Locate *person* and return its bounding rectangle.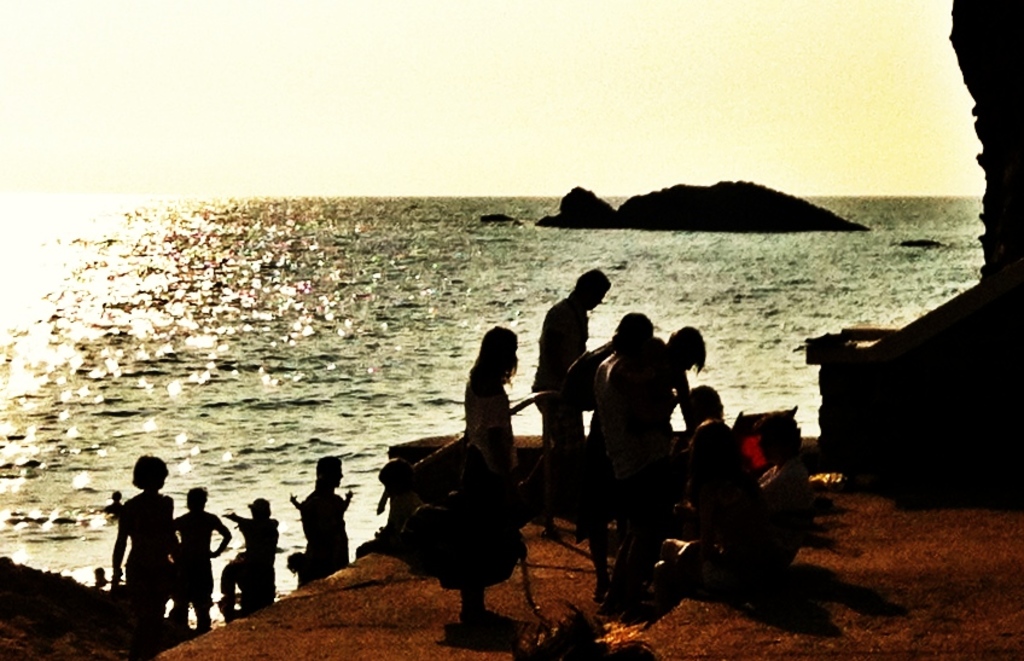
(679, 379, 746, 495).
